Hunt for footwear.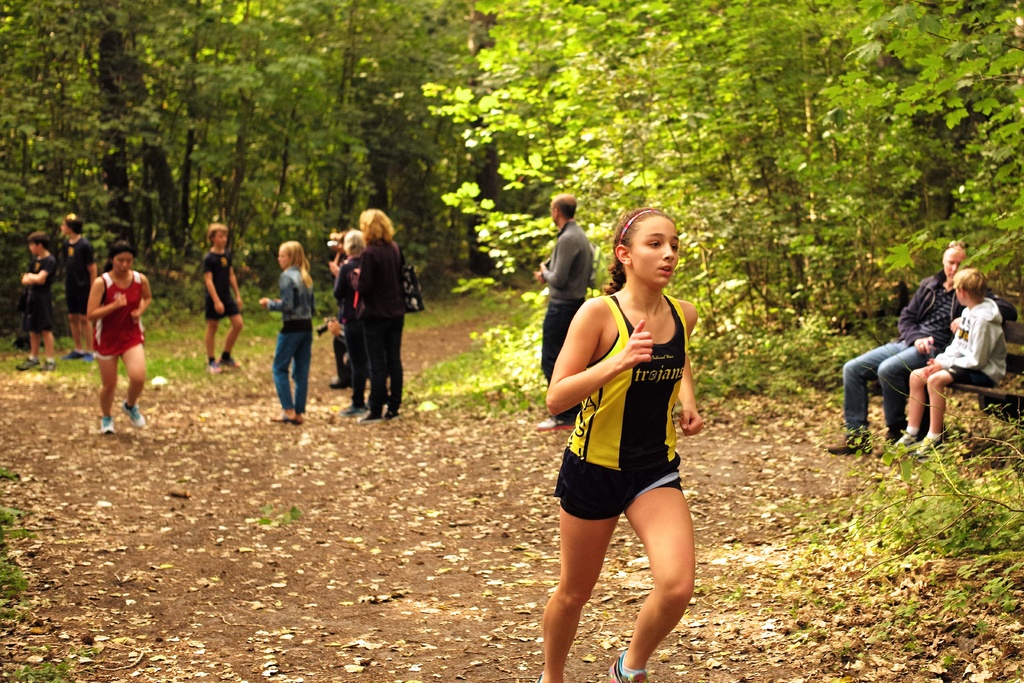
Hunted down at bbox=(825, 436, 862, 457).
